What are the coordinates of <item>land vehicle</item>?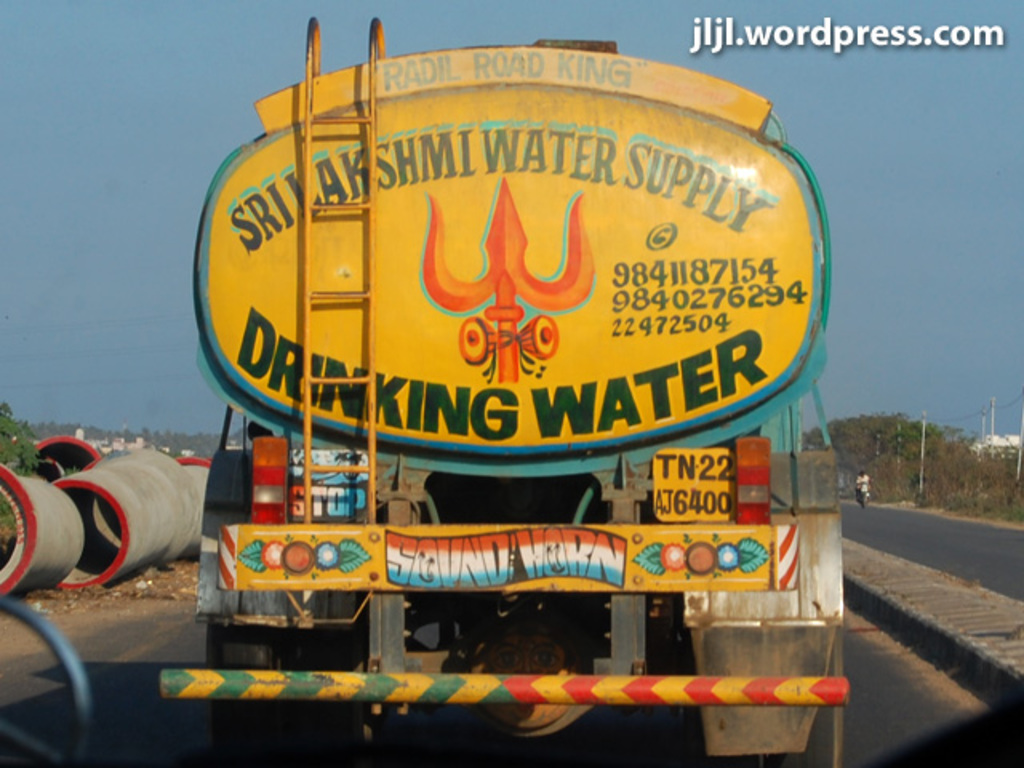
bbox=(859, 483, 867, 504).
